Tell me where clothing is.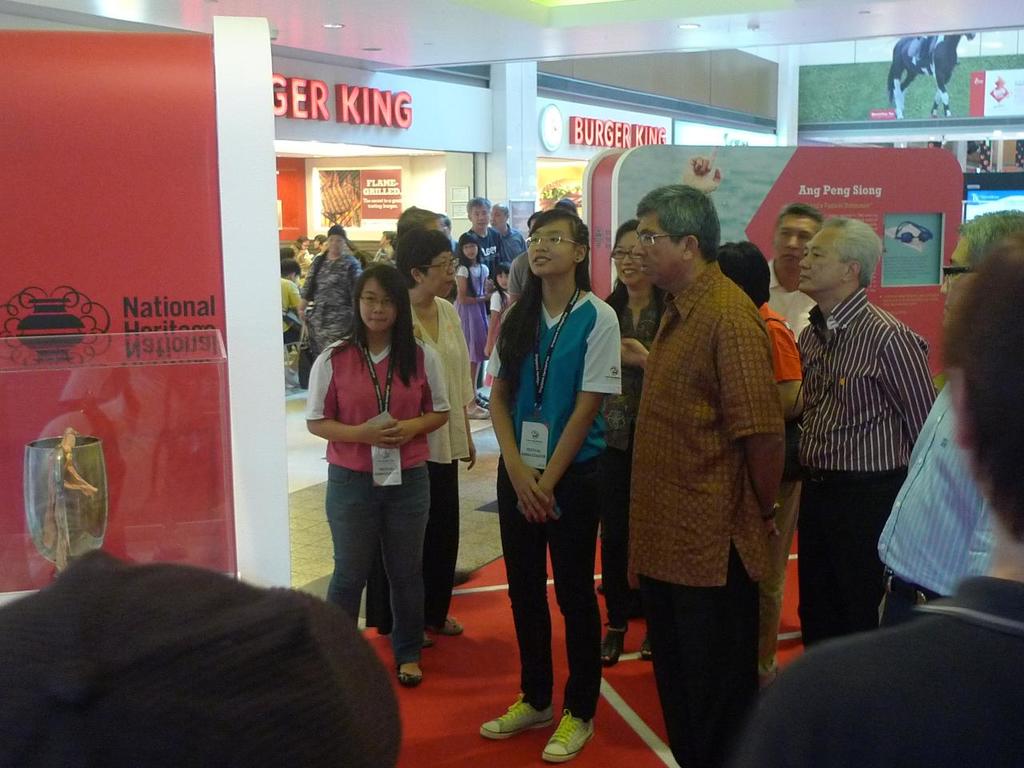
clothing is at (x1=402, y1=293, x2=474, y2=629).
